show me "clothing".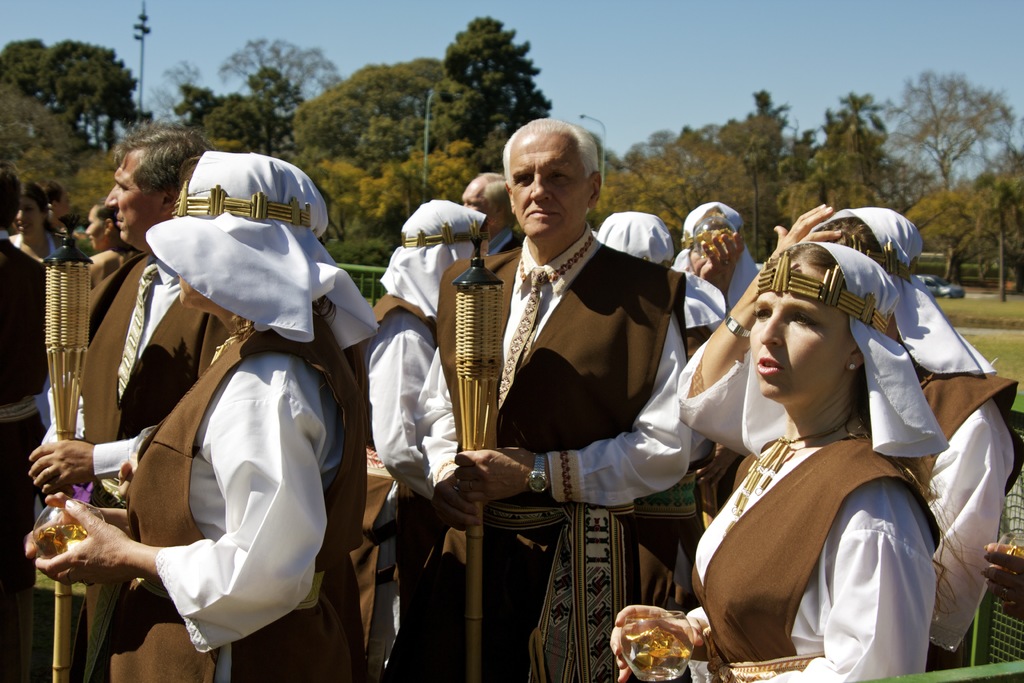
"clothing" is here: rect(64, 212, 371, 668).
